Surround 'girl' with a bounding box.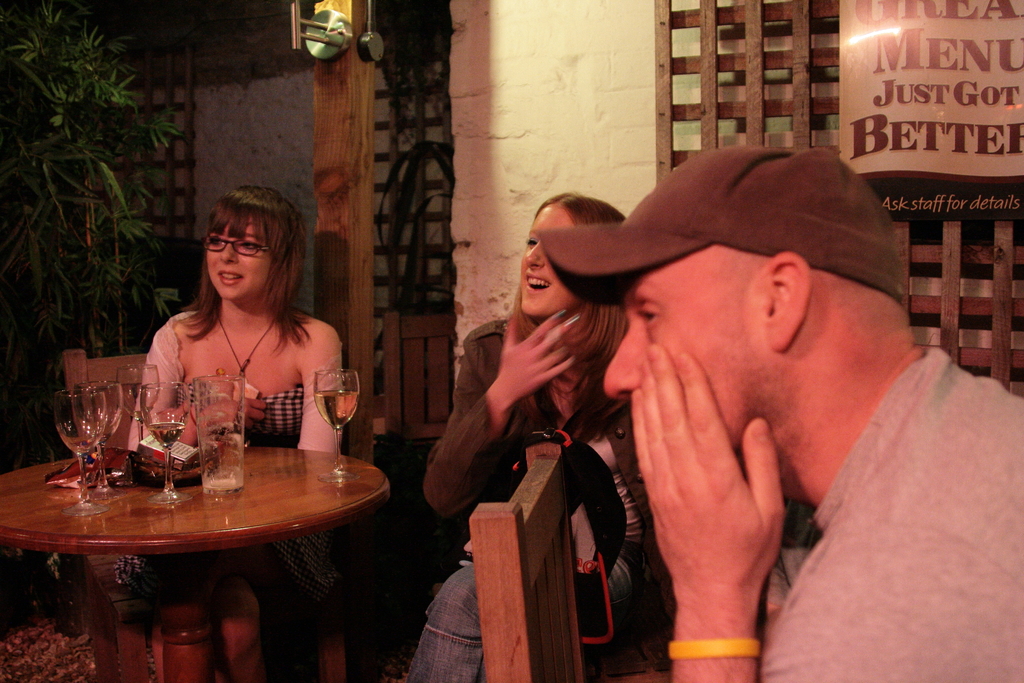
box(133, 190, 345, 452).
